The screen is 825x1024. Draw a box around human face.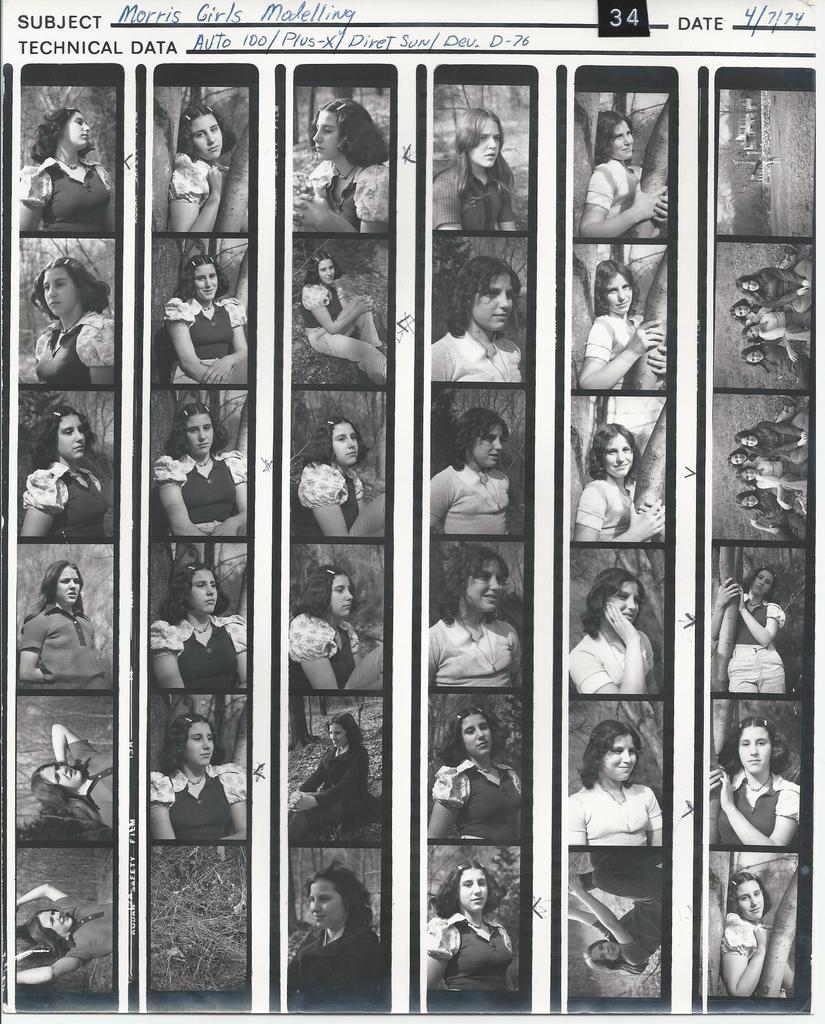
601,735,636,788.
